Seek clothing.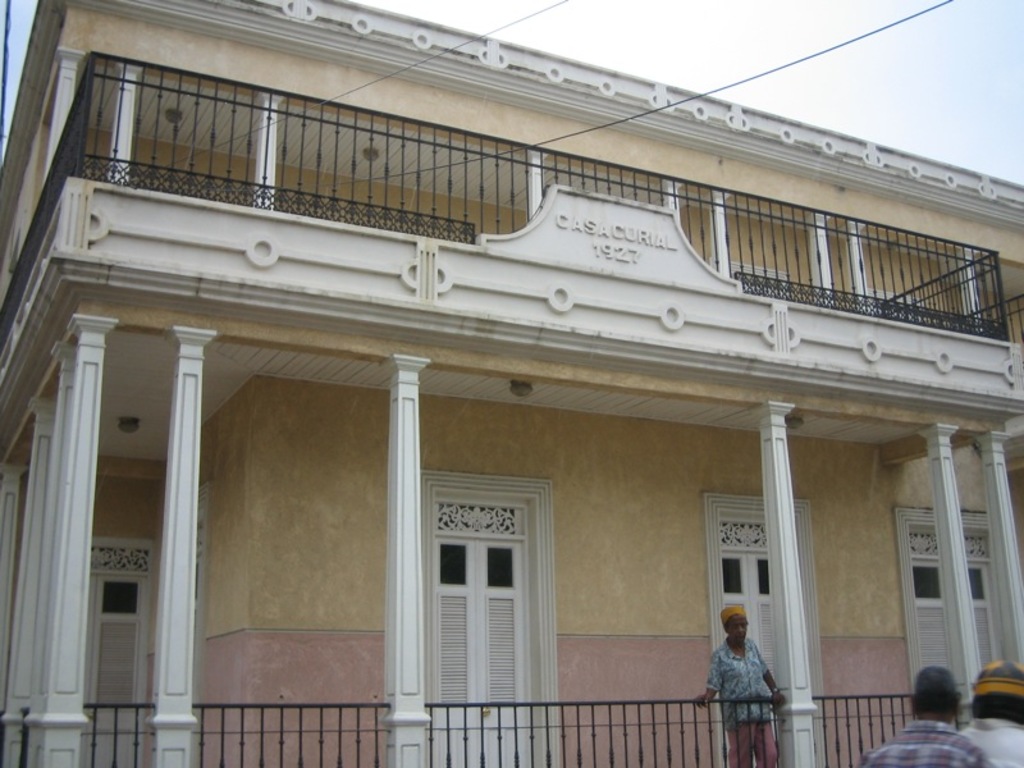
l=705, t=643, r=772, b=767.
